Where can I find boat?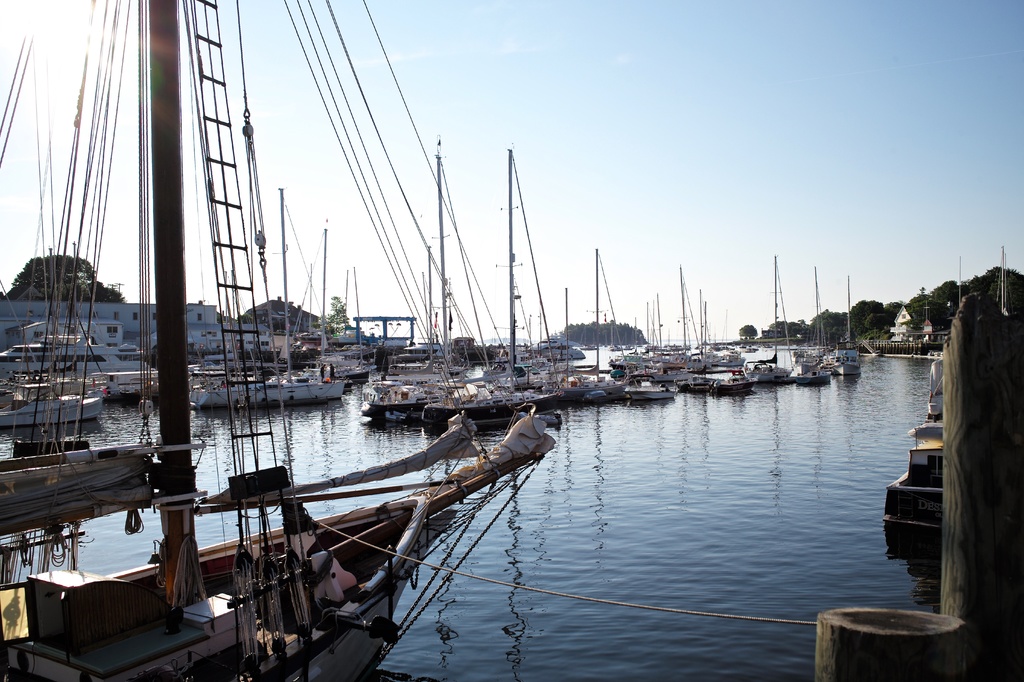
You can find it at 0, 0, 559, 681.
